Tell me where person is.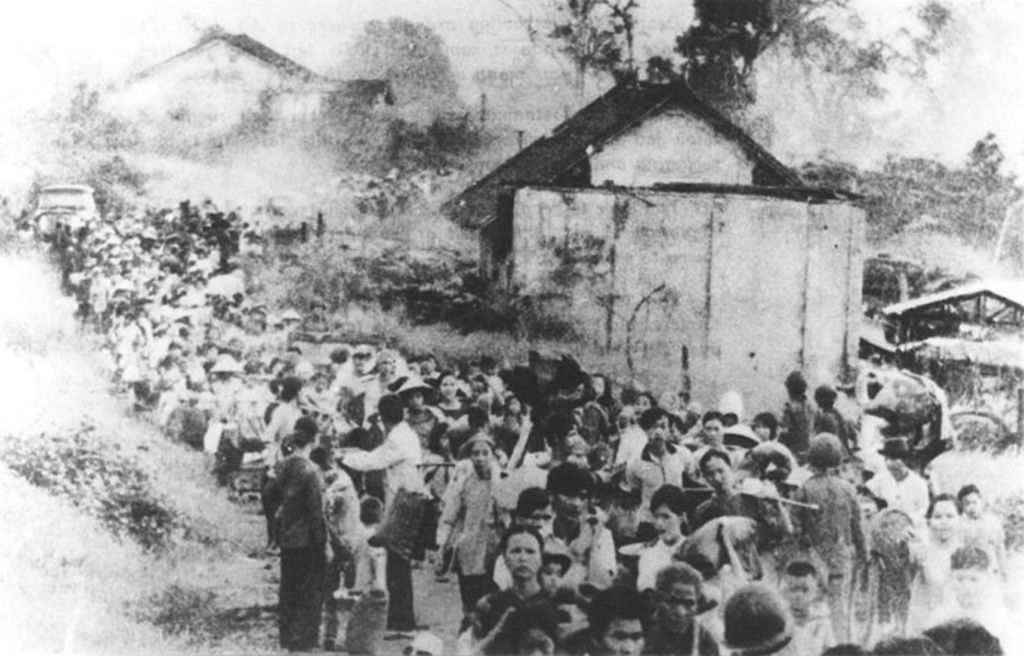
person is at crop(922, 542, 1019, 655).
